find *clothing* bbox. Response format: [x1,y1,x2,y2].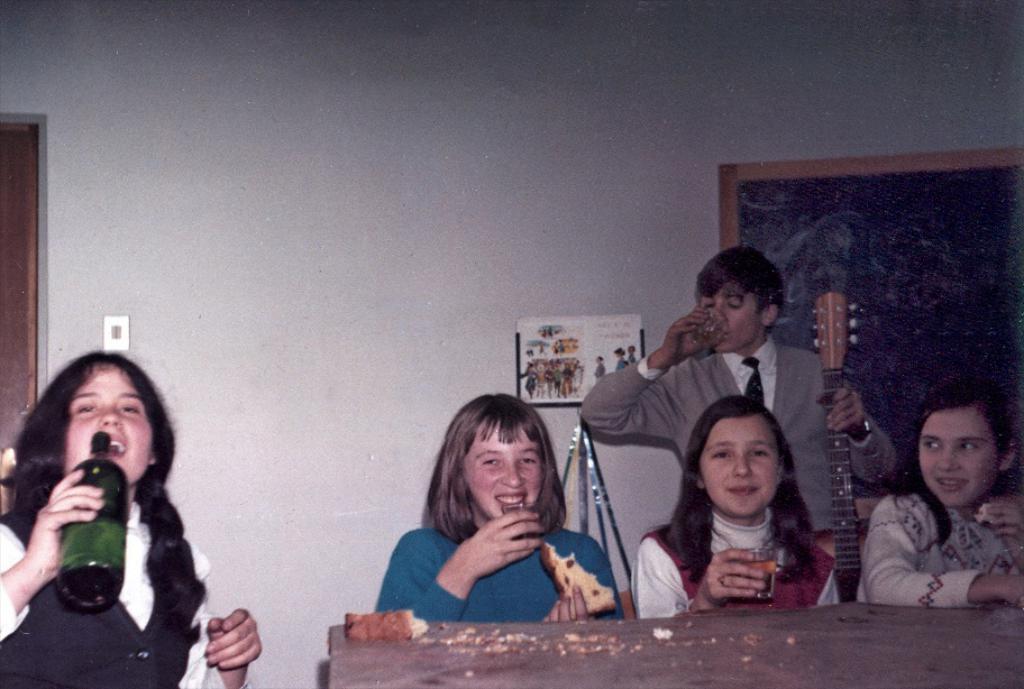
[0,490,244,688].
